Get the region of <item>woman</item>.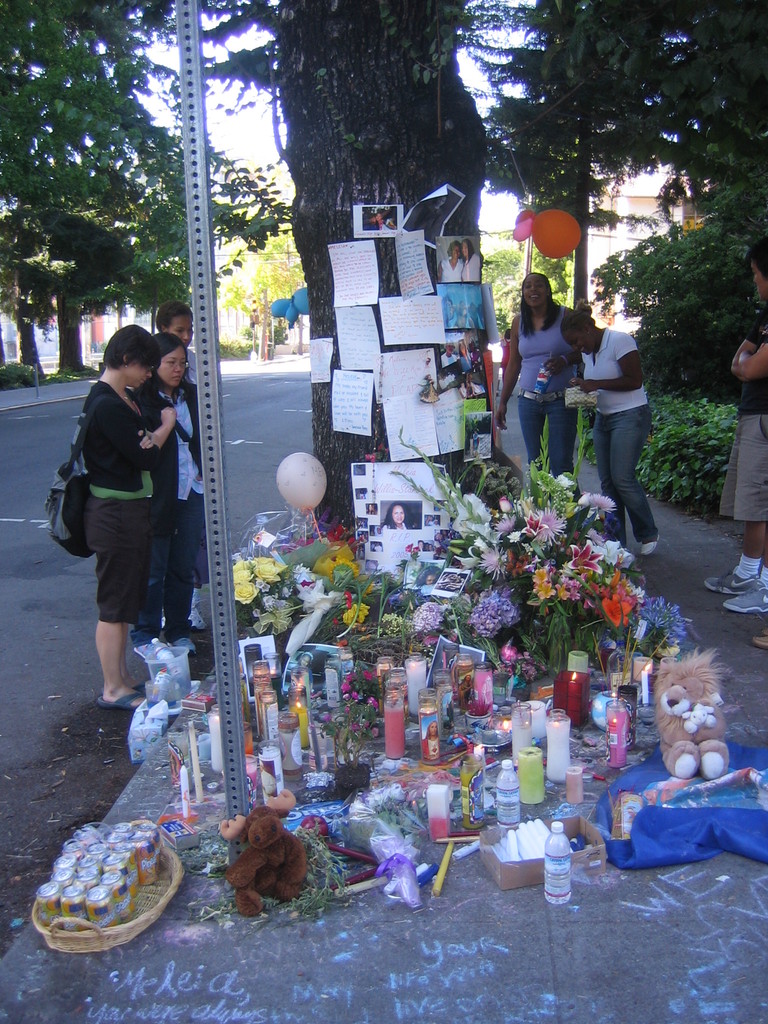
select_region(77, 328, 165, 712).
